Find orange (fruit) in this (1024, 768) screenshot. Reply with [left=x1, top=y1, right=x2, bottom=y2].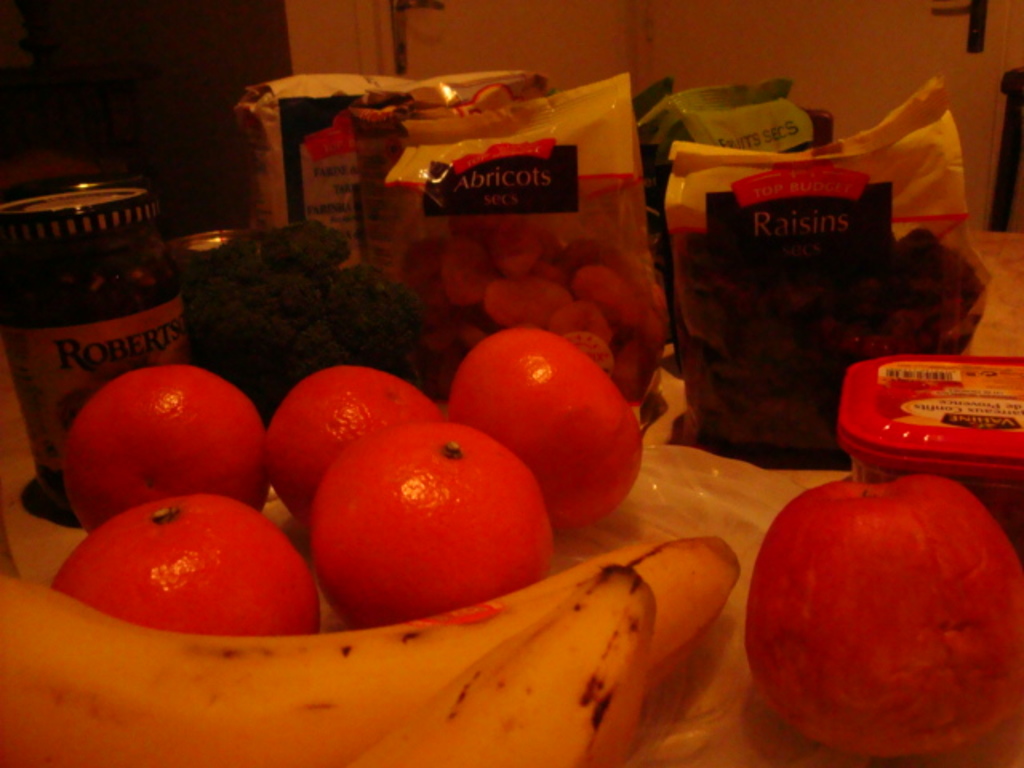
[left=450, top=333, right=638, bottom=525].
